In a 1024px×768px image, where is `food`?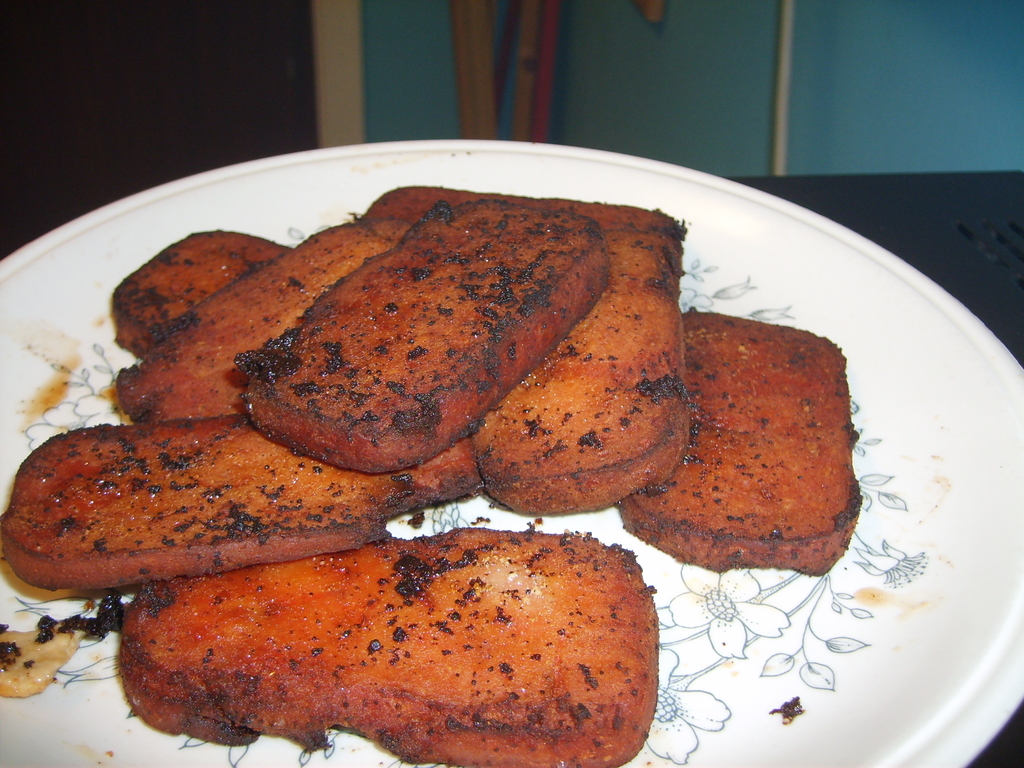
(left=474, top=198, right=689, bottom=515).
